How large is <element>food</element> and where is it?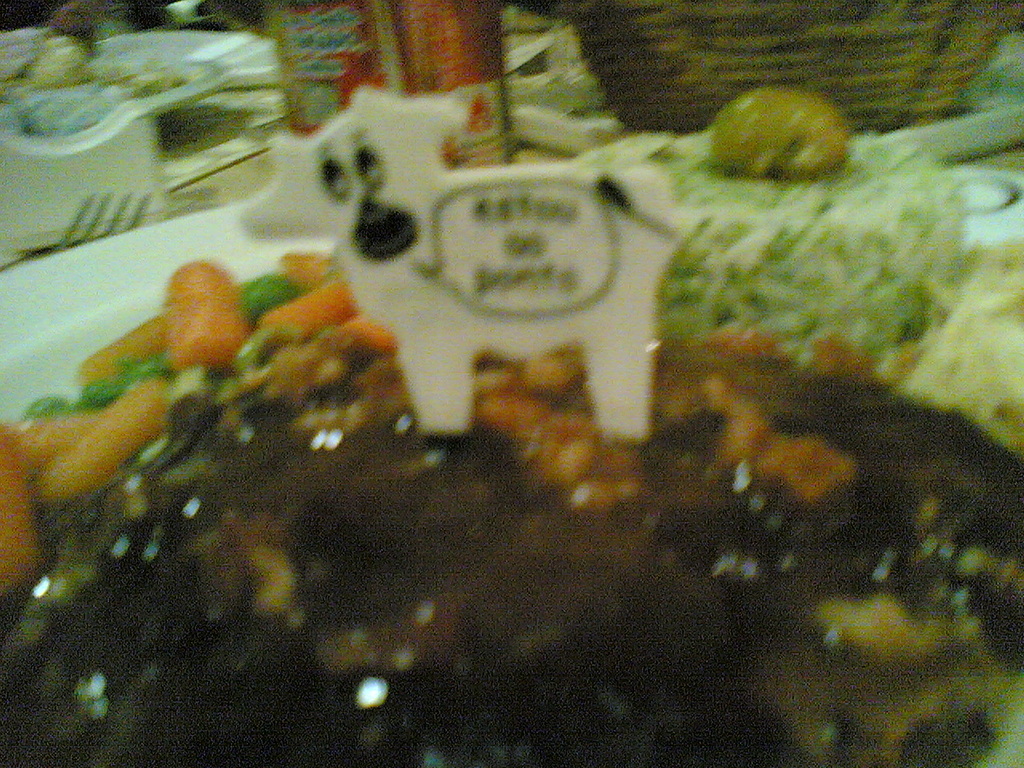
Bounding box: <bbox>1001, 231, 1023, 719</bbox>.
